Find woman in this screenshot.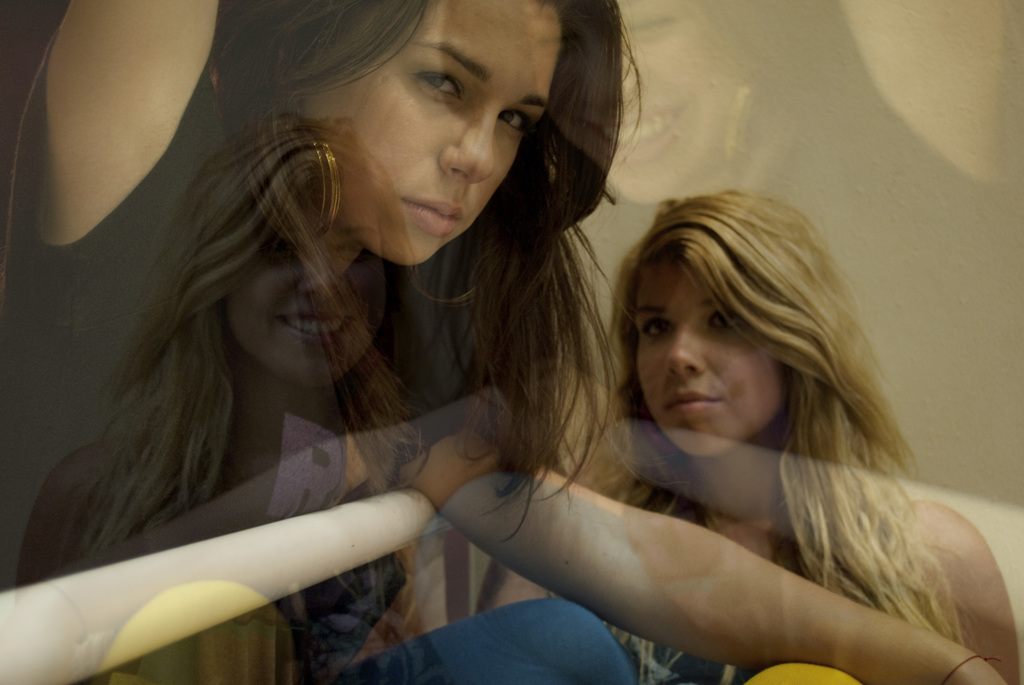
The bounding box for woman is 3 116 441 684.
